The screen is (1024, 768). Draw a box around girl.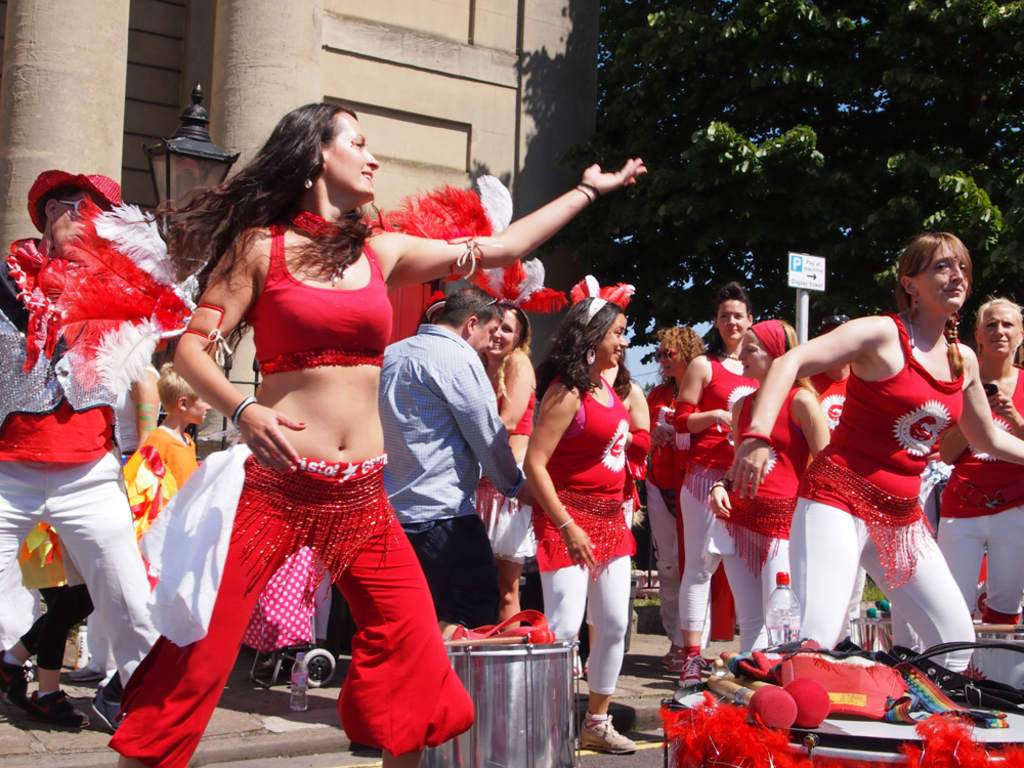
box(479, 302, 540, 626).
